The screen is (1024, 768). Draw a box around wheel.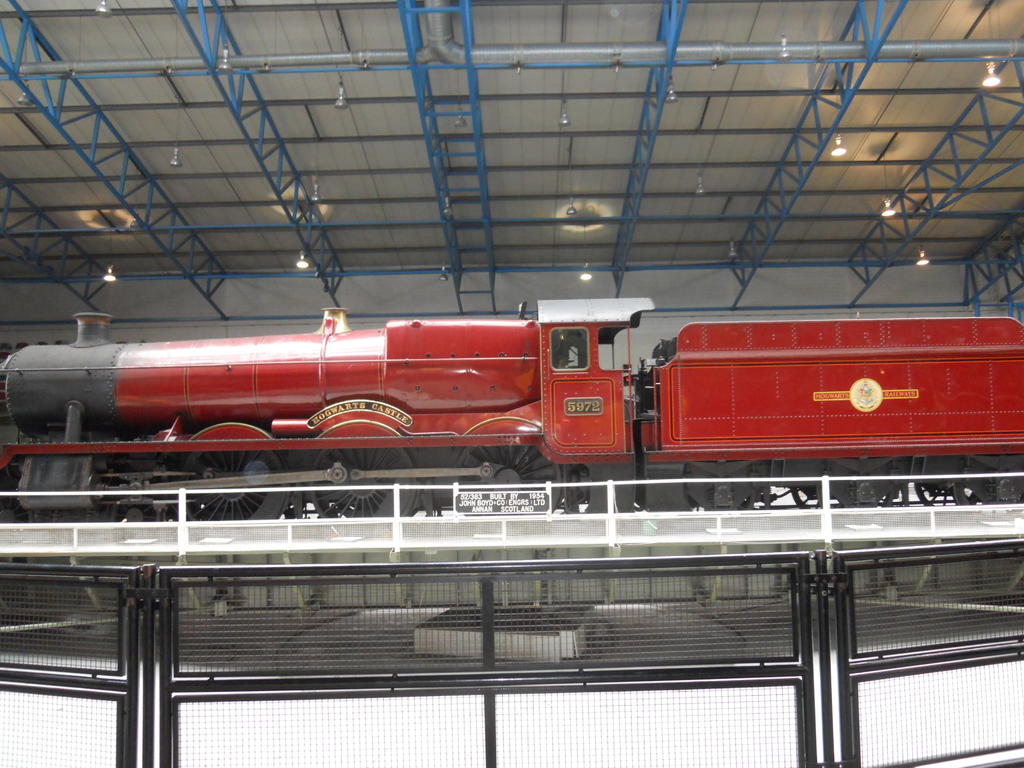
crop(952, 483, 984, 509).
